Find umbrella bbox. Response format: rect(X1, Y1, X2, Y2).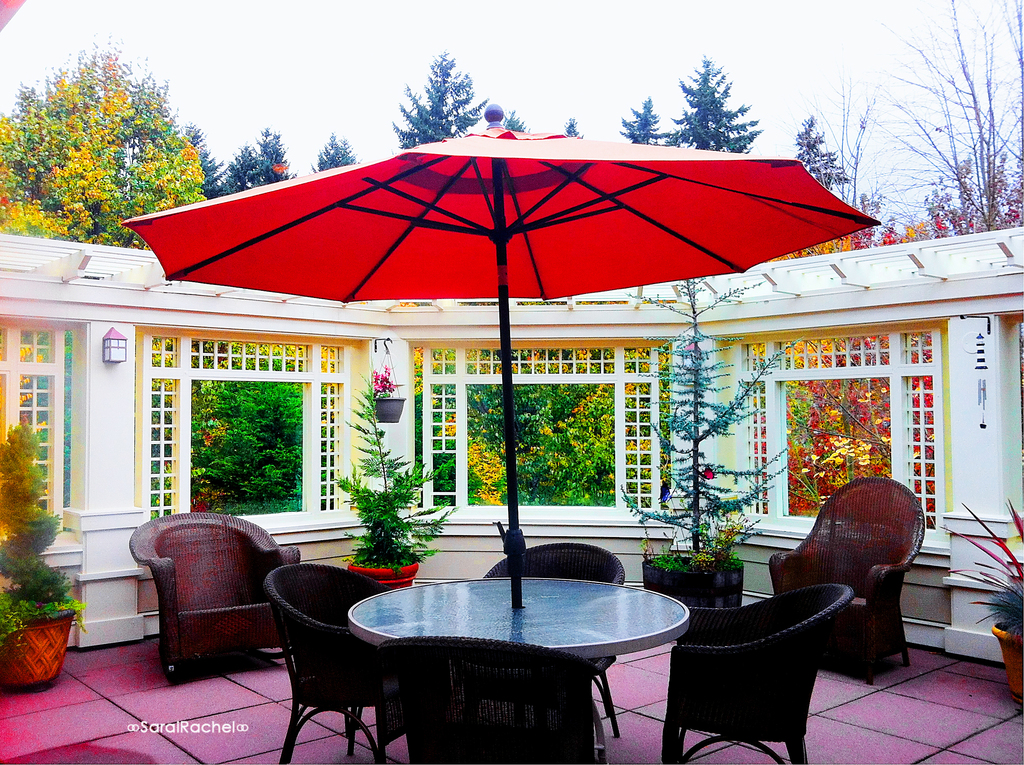
rect(122, 104, 881, 609).
